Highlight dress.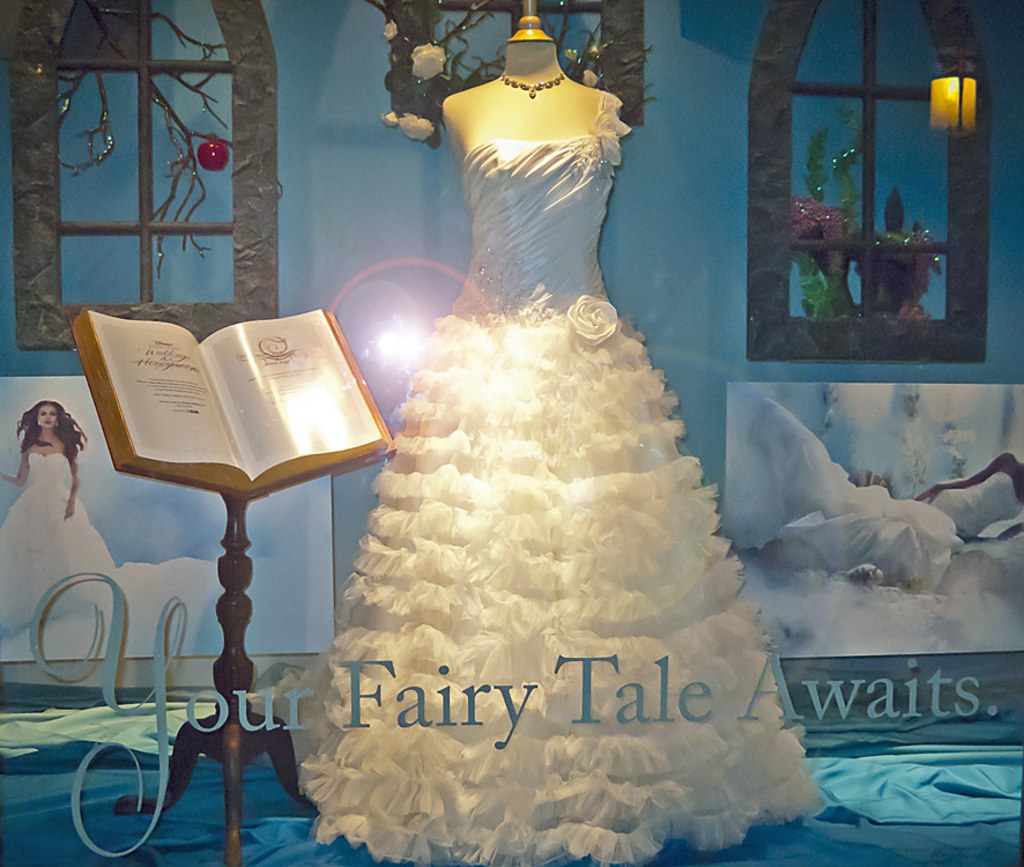
Highlighted region: box(751, 394, 1023, 598).
